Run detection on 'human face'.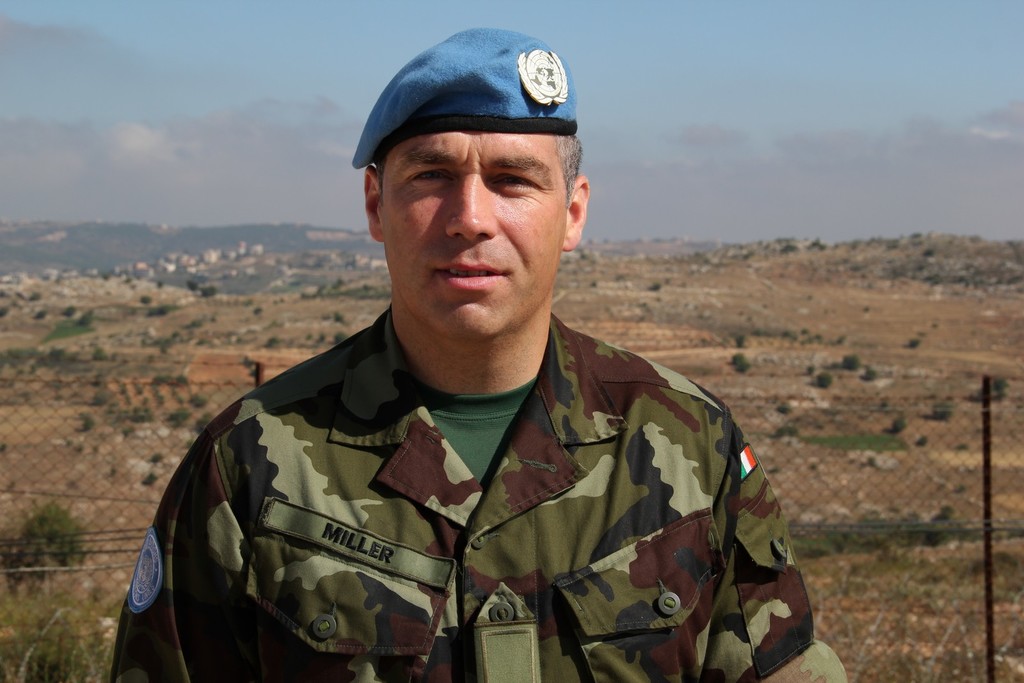
Result: 375,134,569,335.
